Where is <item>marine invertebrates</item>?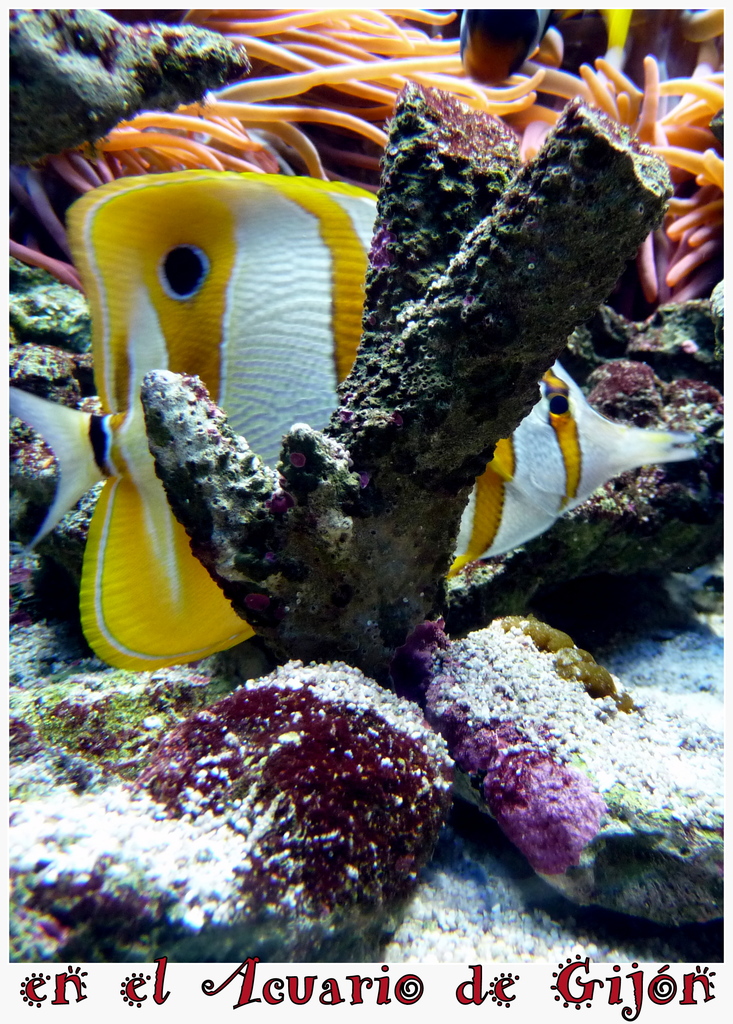
<bbox>21, 1, 555, 226</bbox>.
